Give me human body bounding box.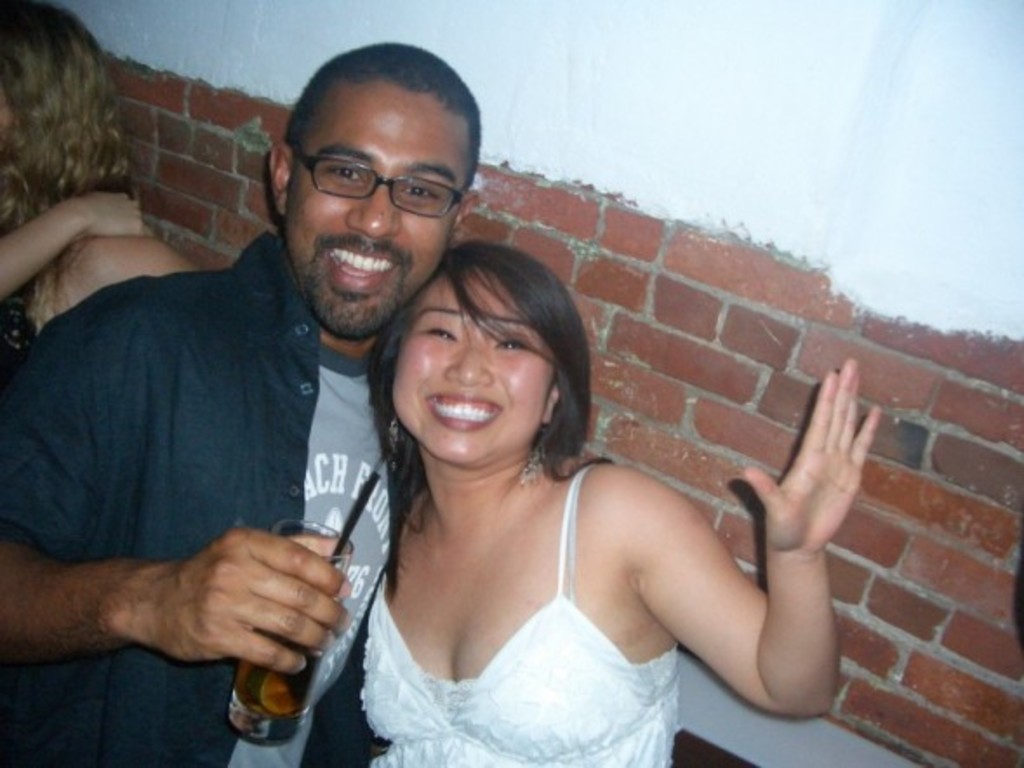
box(33, 64, 497, 767).
